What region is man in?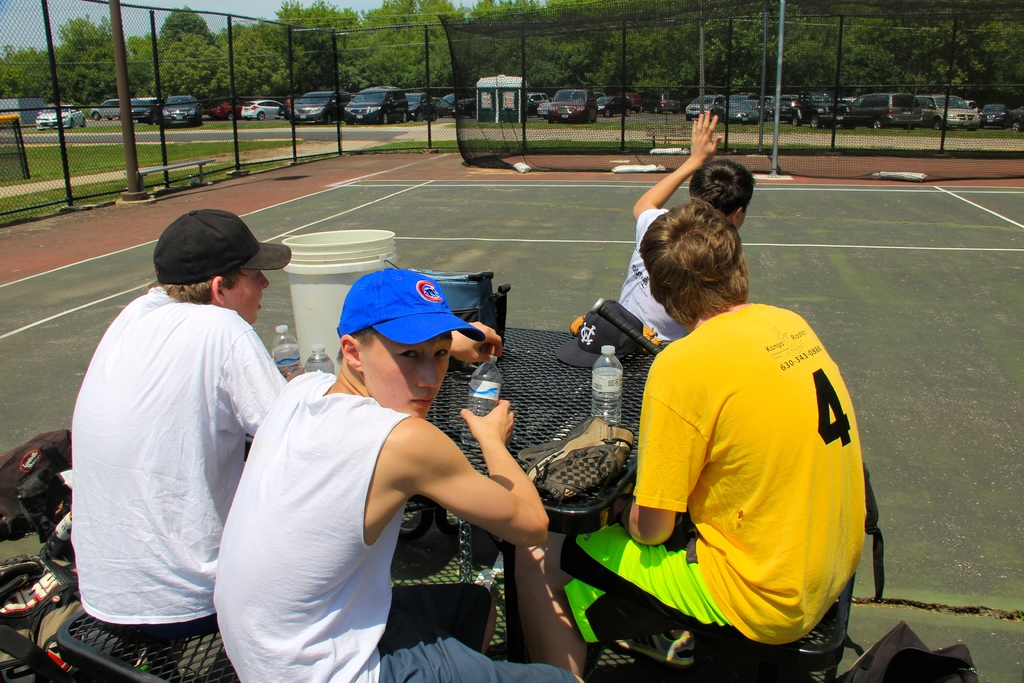
box=[617, 108, 757, 352].
